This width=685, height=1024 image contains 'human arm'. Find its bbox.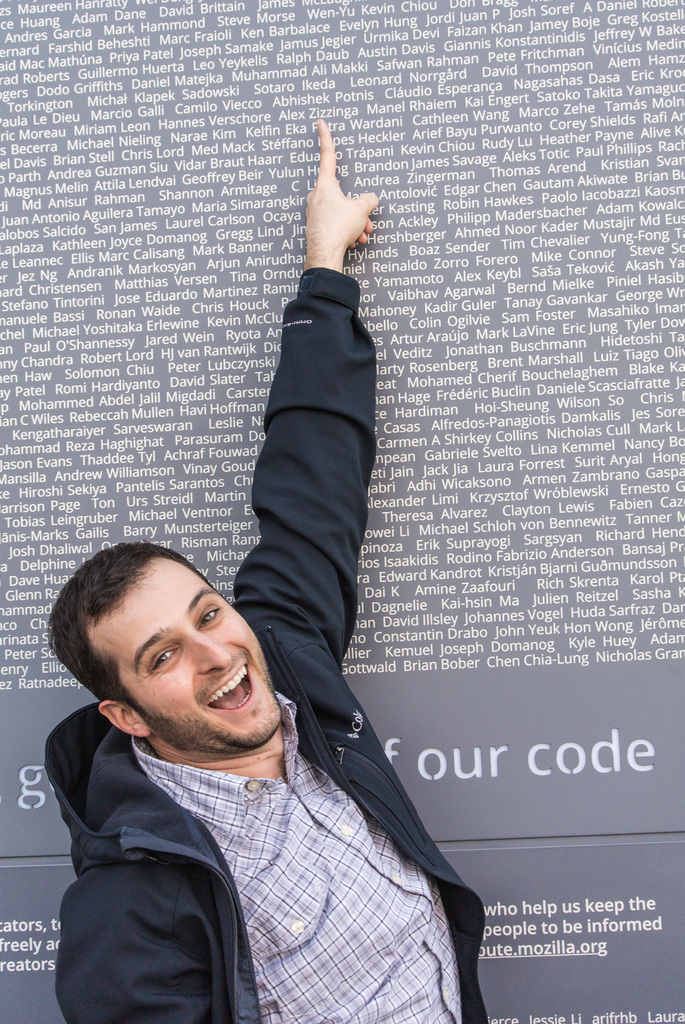
pyautogui.locateOnScreen(47, 863, 222, 1023).
